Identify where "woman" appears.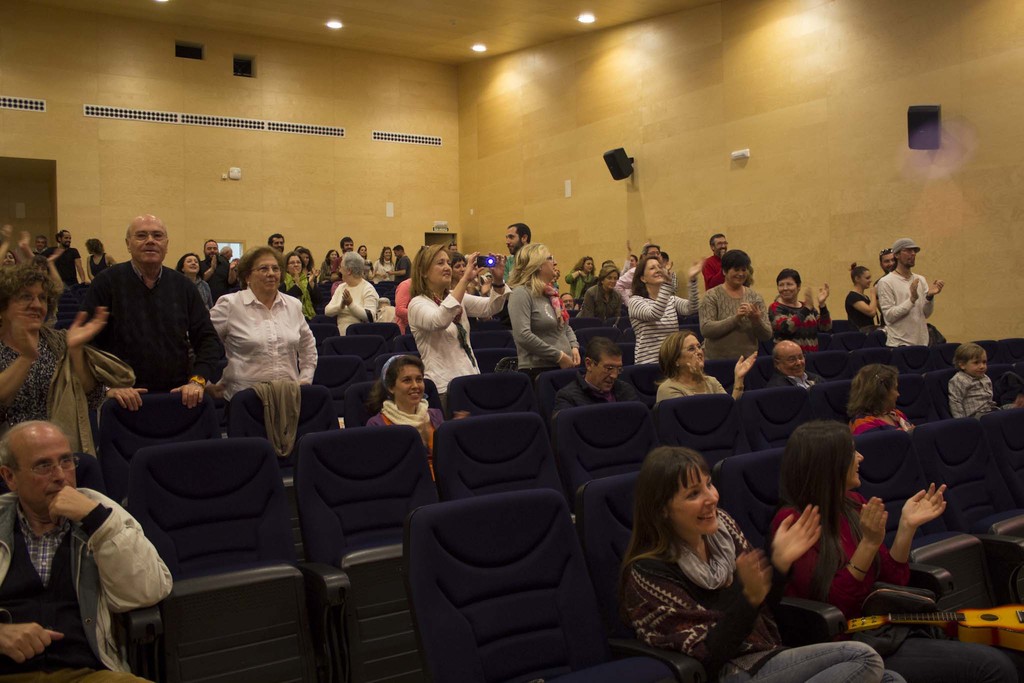
Appears at (left=703, top=247, right=771, bottom=354).
